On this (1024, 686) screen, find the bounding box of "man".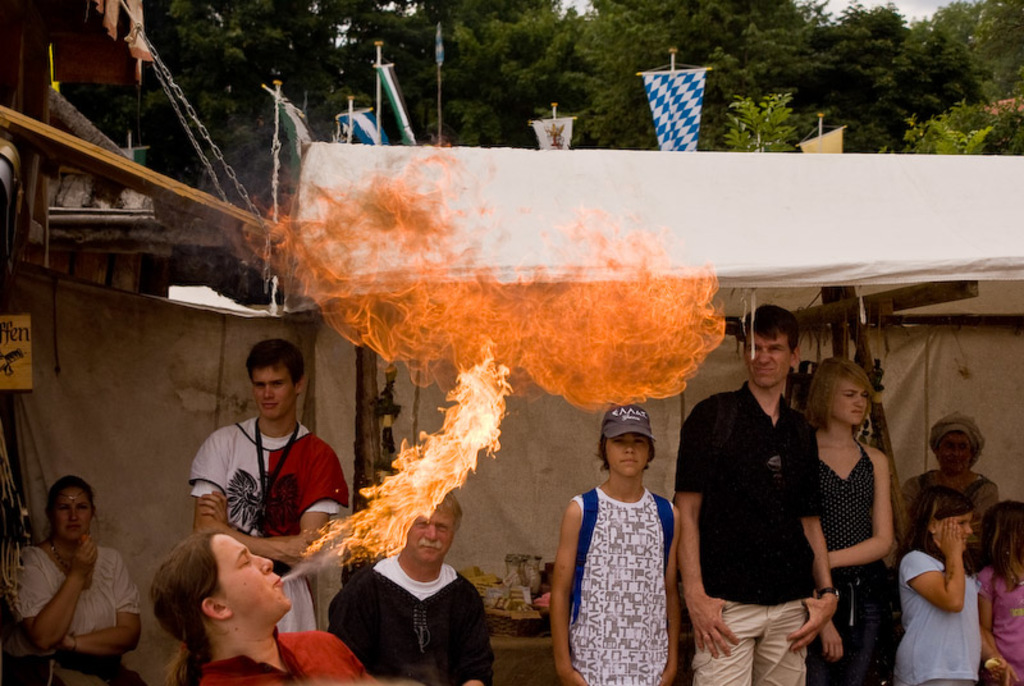
Bounding box: crop(186, 343, 349, 632).
